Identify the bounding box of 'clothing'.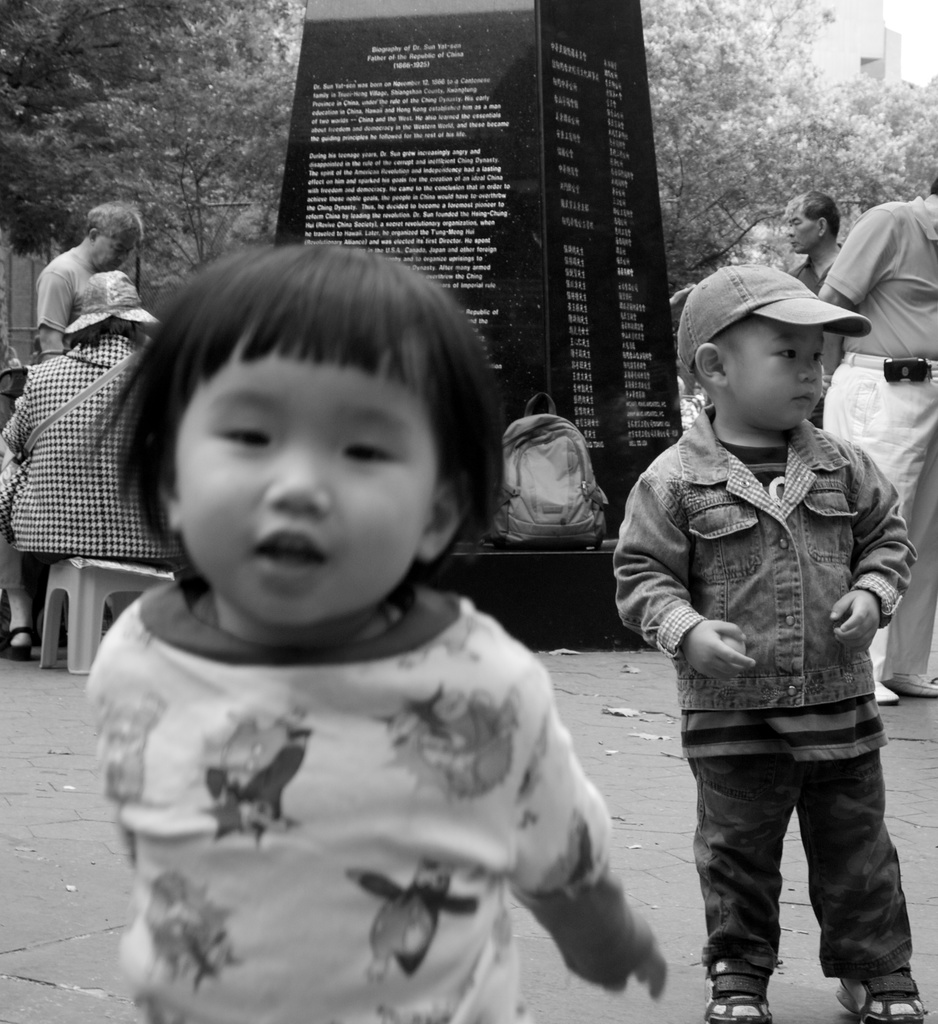
locate(29, 248, 93, 353).
